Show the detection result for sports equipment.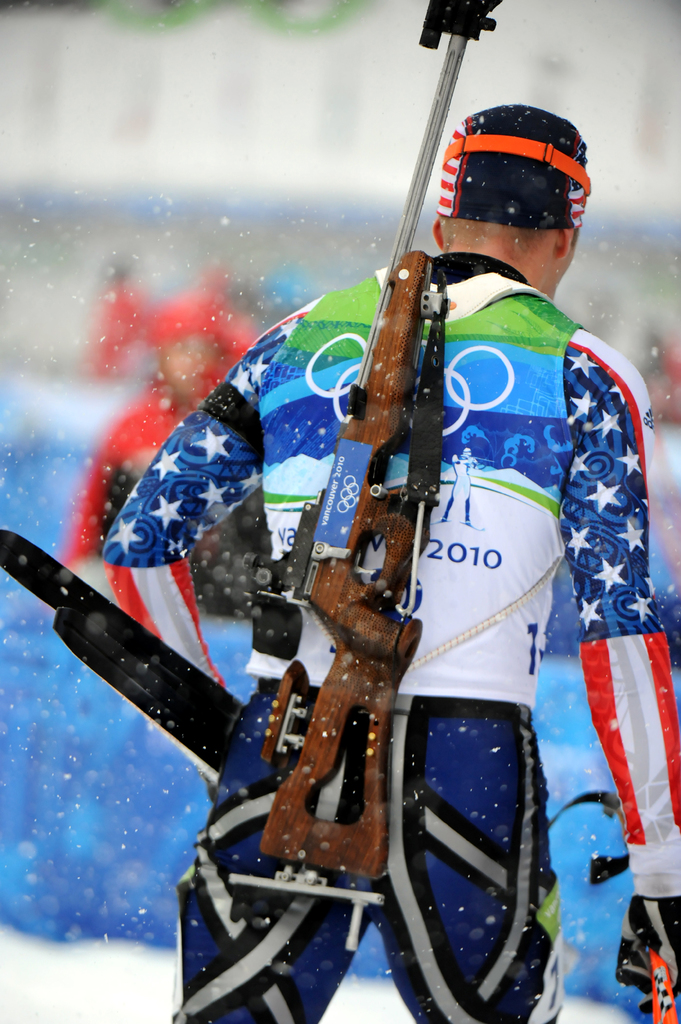
221,1,505,960.
